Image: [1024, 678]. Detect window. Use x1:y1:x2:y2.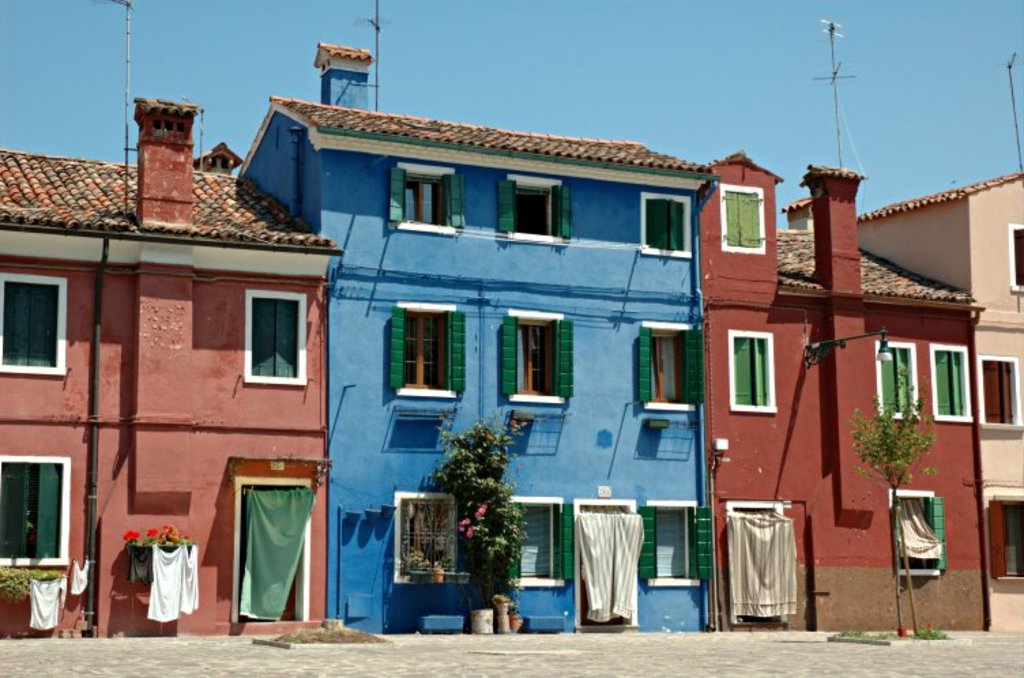
512:324:558:403.
